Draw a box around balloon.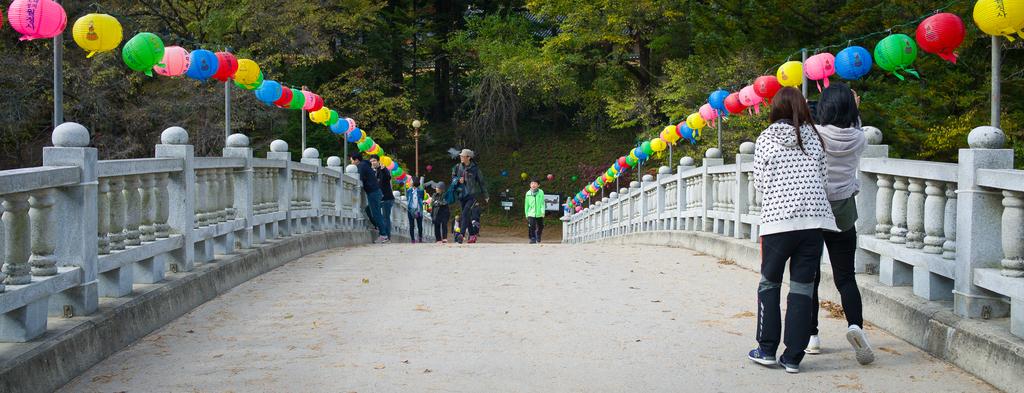
Rect(972, 0, 1023, 44).
